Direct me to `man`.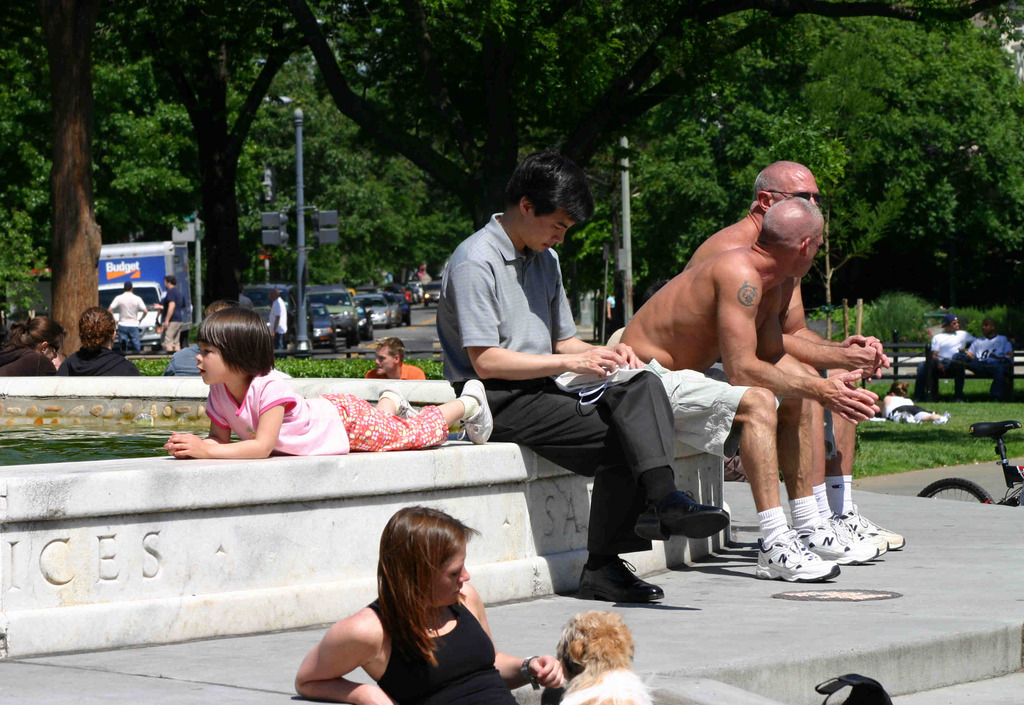
Direction: x1=913, y1=314, x2=986, y2=400.
